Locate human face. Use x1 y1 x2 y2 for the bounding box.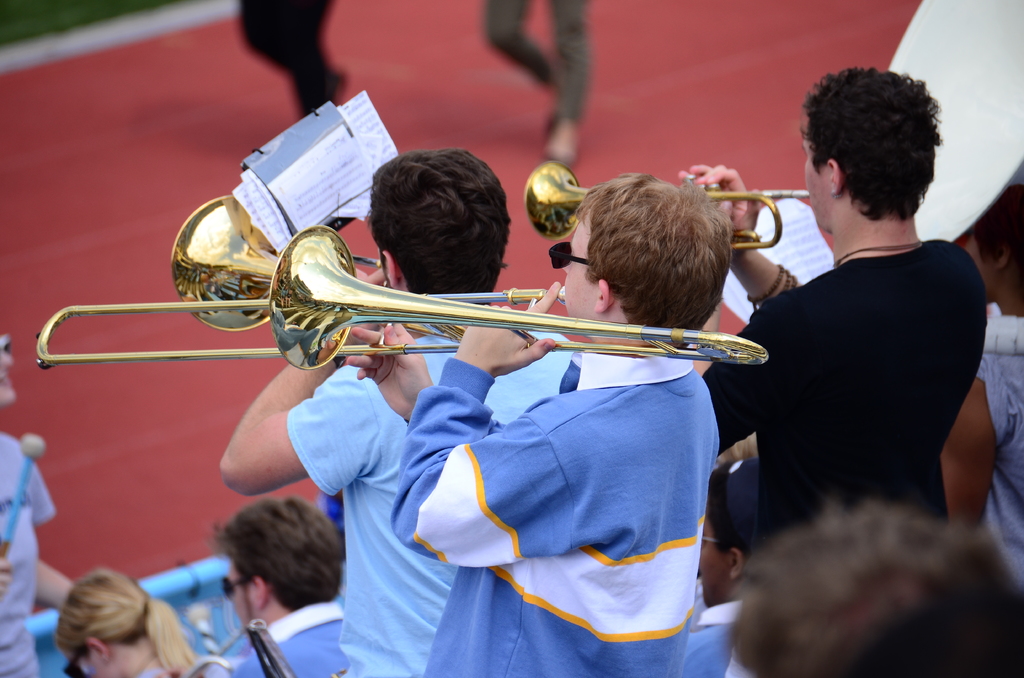
803 135 833 233.
